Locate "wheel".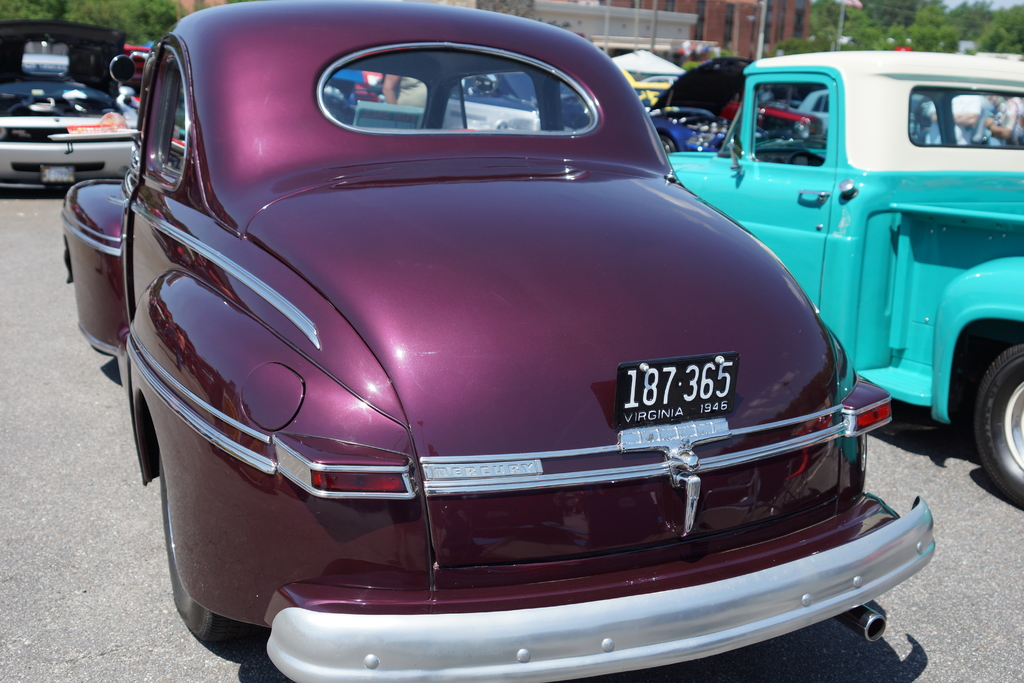
Bounding box: [left=954, top=352, right=1013, bottom=459].
